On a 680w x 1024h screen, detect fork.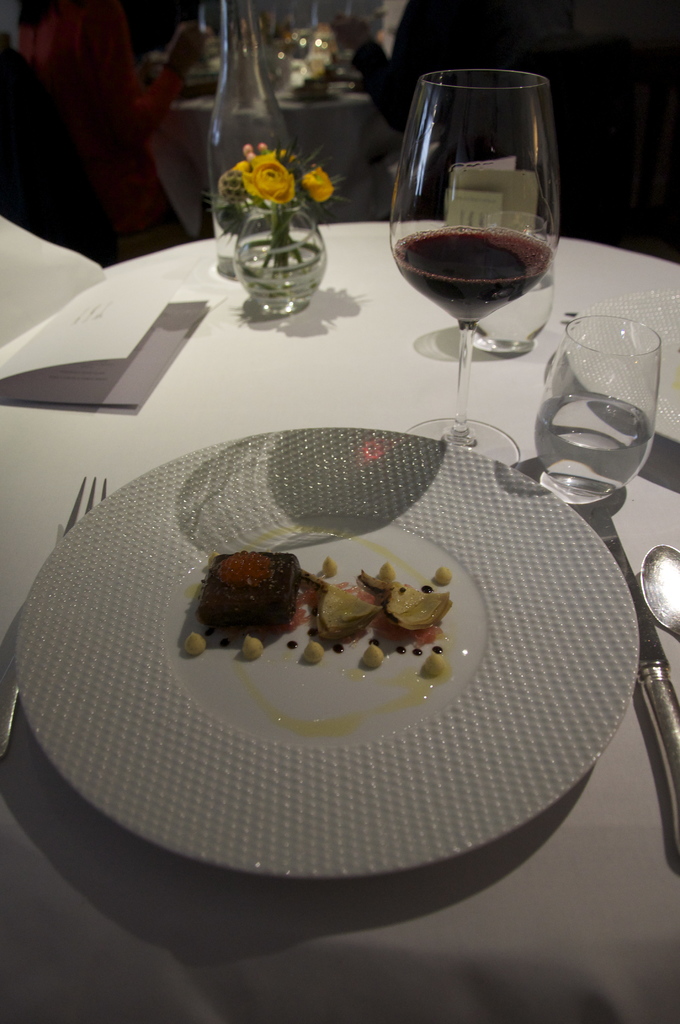
Rect(0, 472, 109, 756).
